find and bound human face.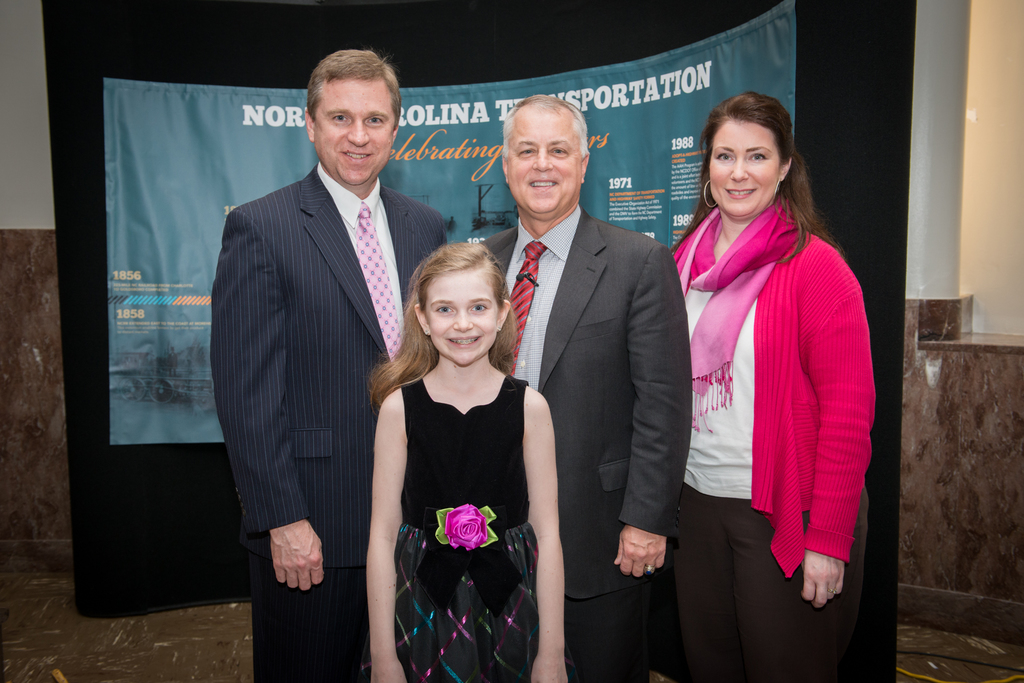
Bound: <region>509, 113, 578, 216</region>.
